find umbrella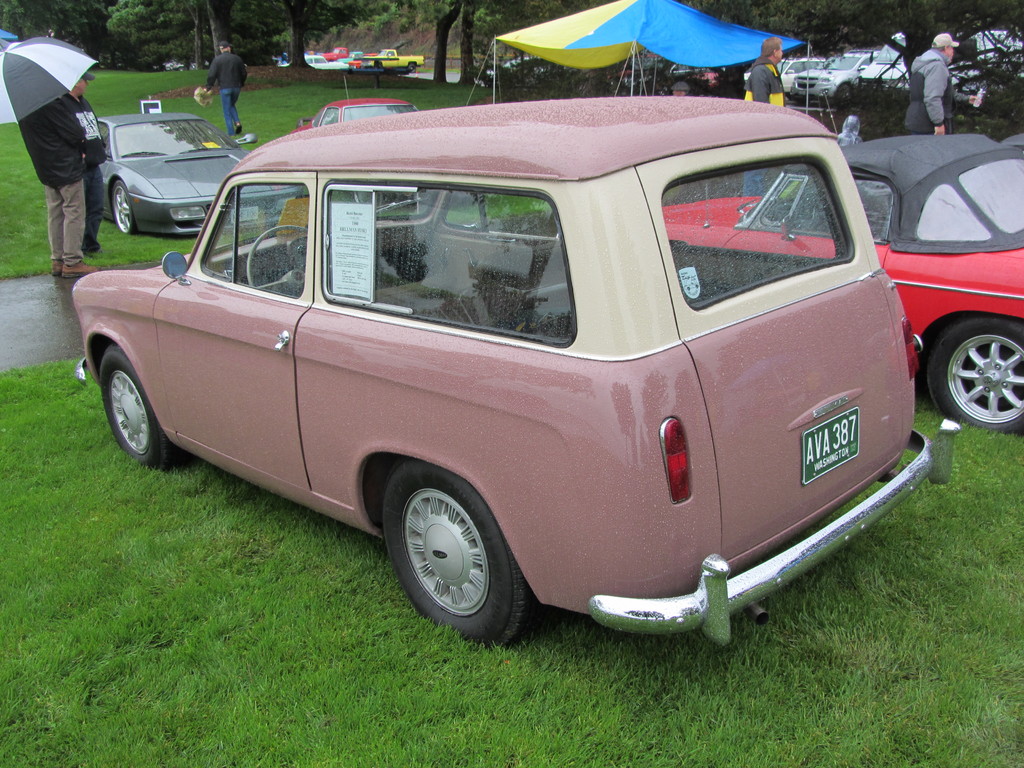
(0,35,103,125)
